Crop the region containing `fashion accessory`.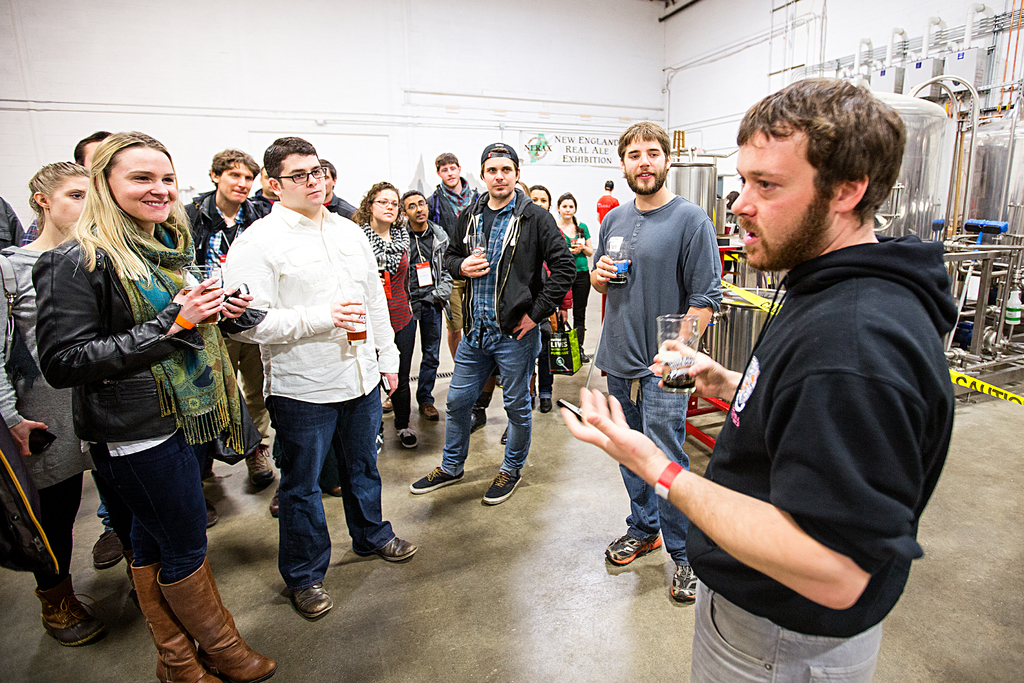
Crop region: [x1=484, y1=470, x2=522, y2=502].
